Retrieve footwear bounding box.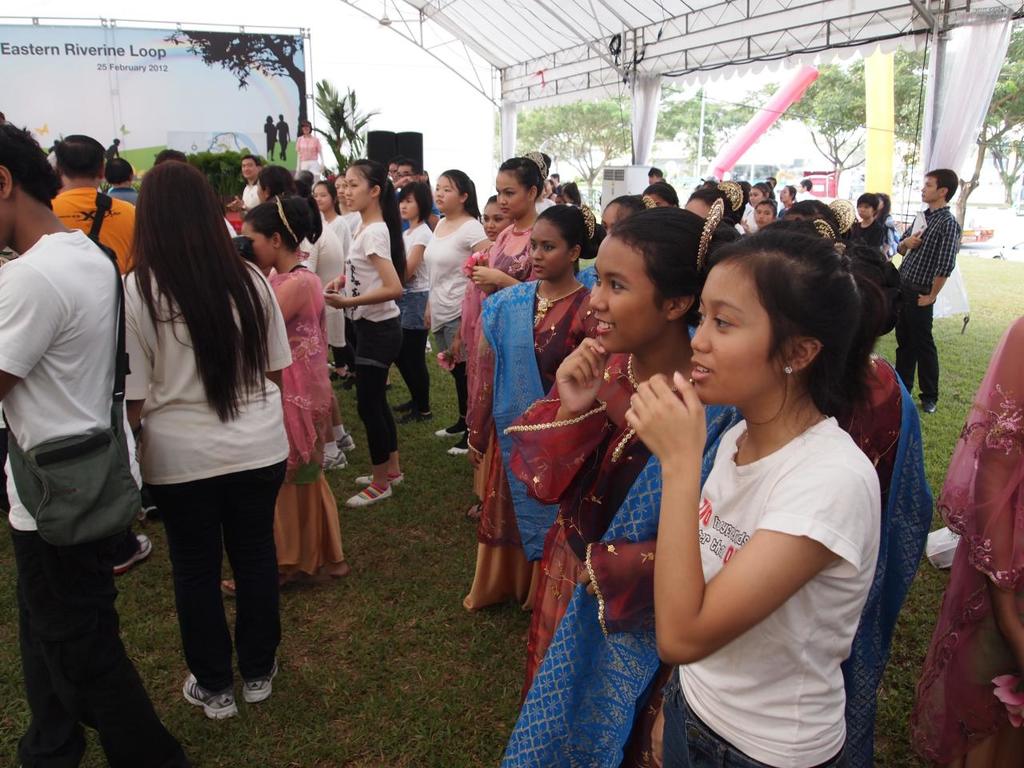
Bounding box: [134,502,158,522].
